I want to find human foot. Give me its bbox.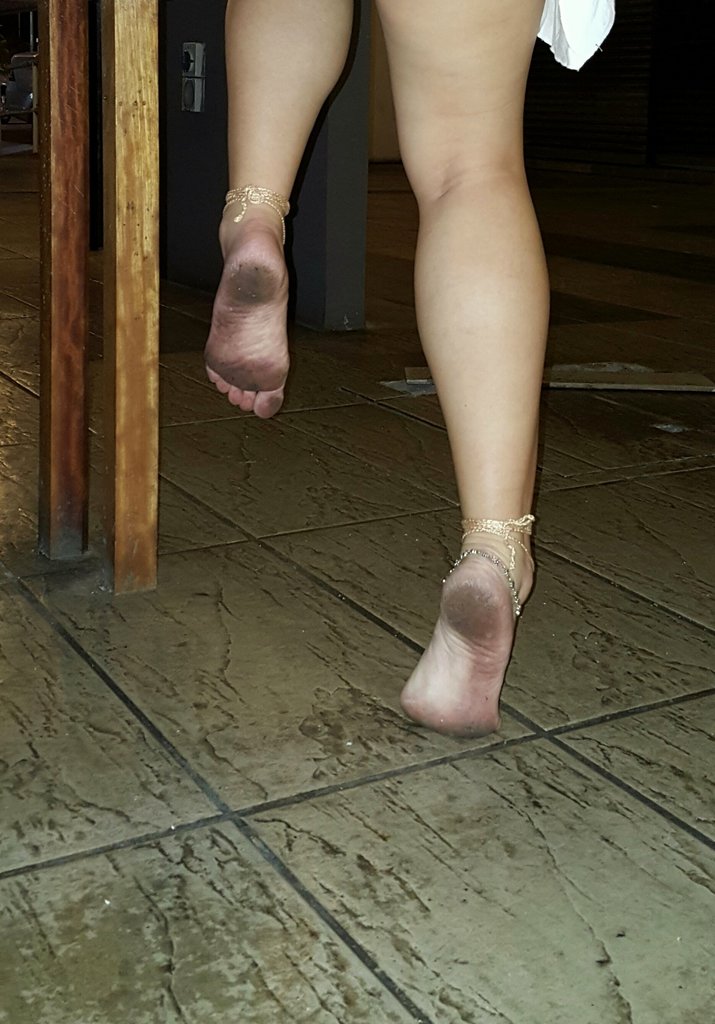
(202,195,289,420).
